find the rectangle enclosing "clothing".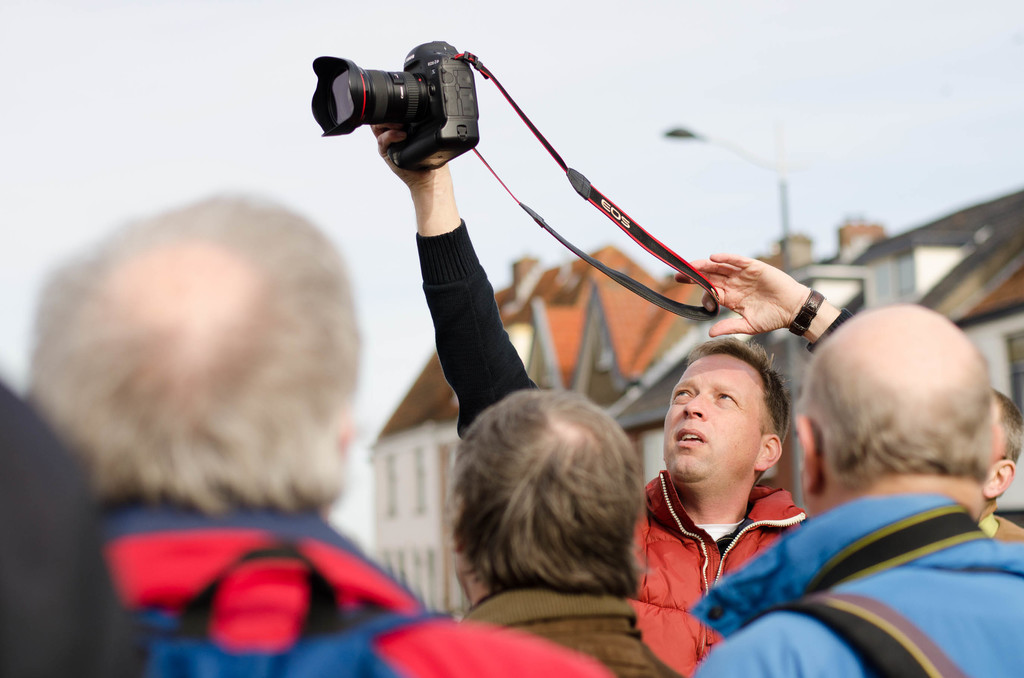
461 585 691 677.
